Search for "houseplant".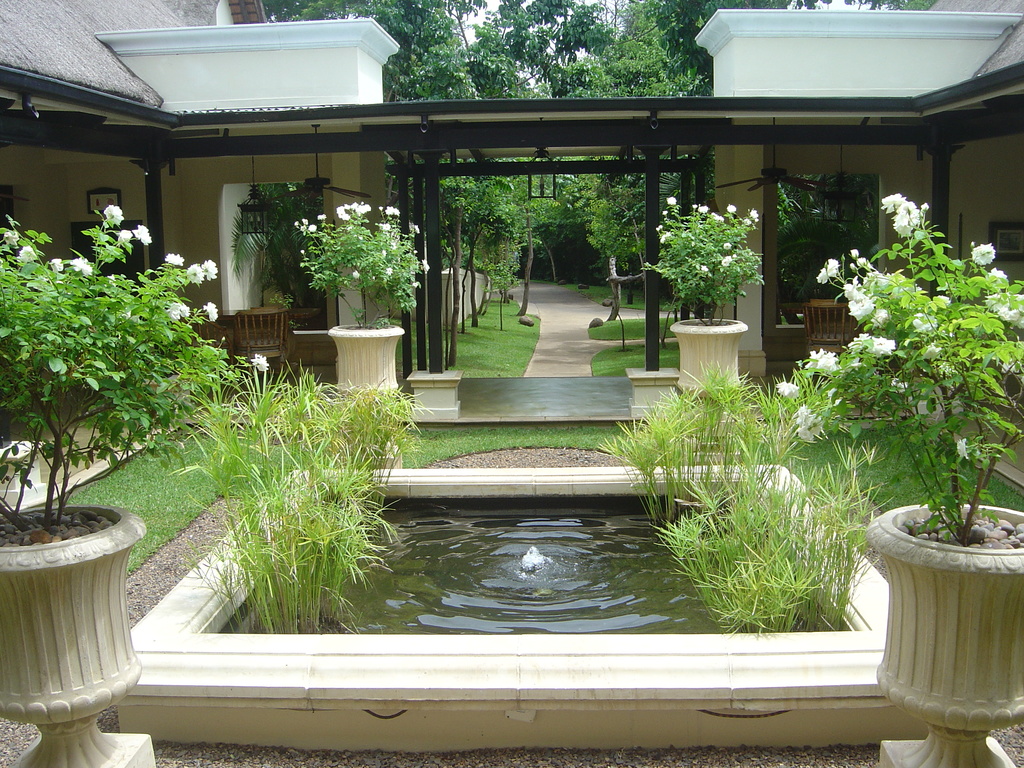
Found at [0,202,269,767].
